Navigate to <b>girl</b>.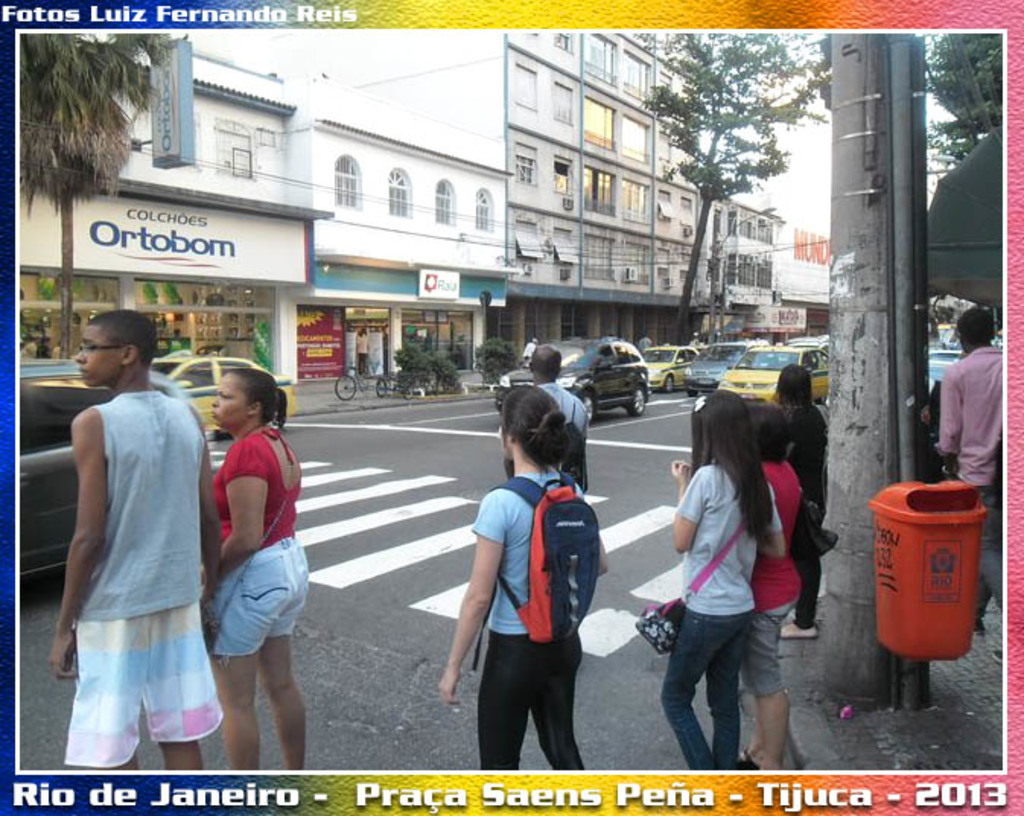
Navigation target: box=[739, 393, 813, 763].
